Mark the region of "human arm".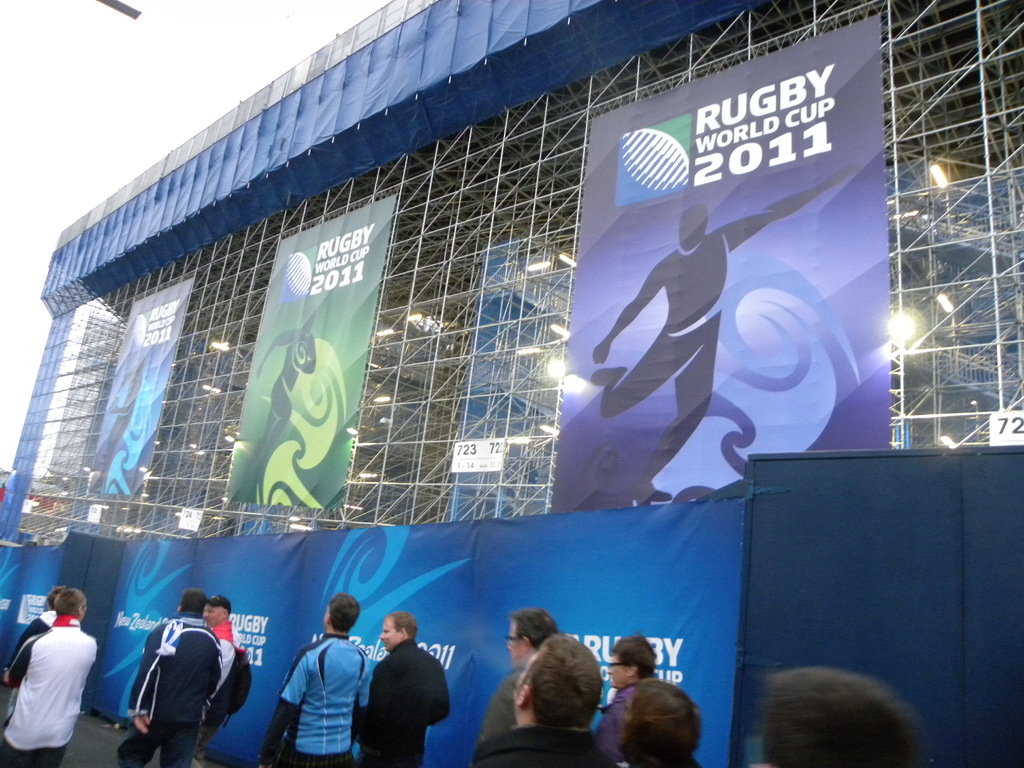
Region: [426,659,456,728].
